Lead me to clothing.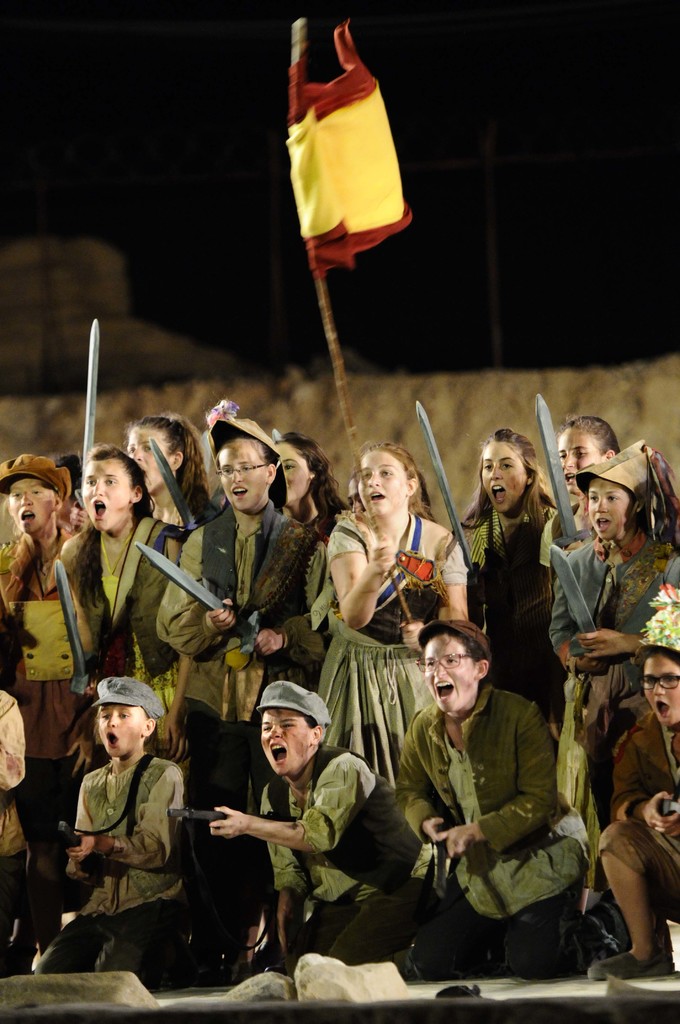
Lead to (634,593,679,660).
